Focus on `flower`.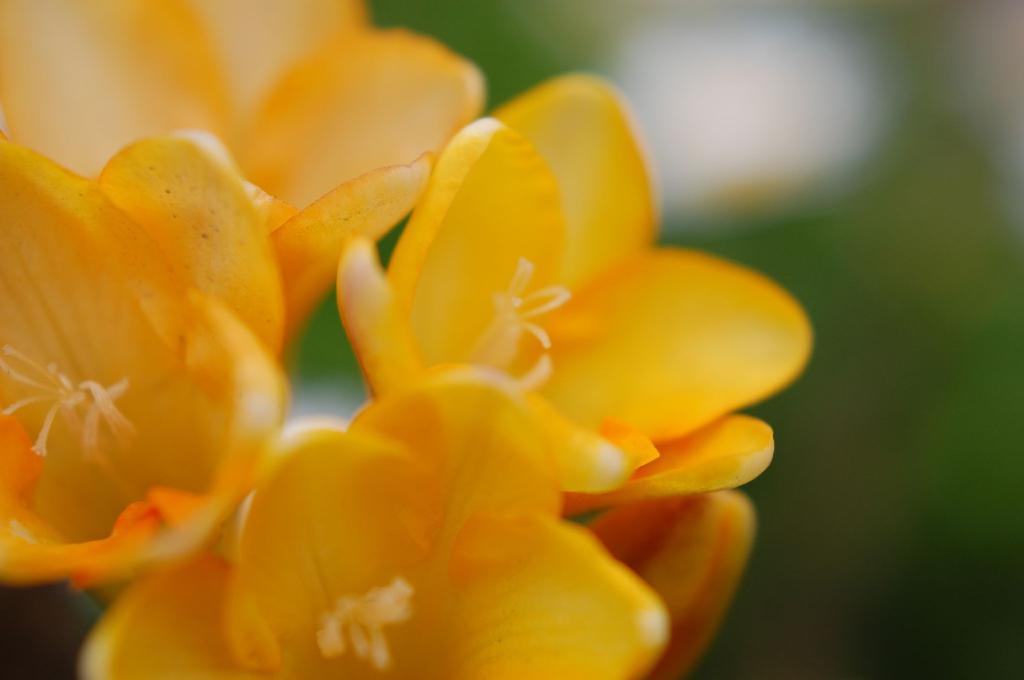
Focused at select_region(0, 0, 490, 351).
